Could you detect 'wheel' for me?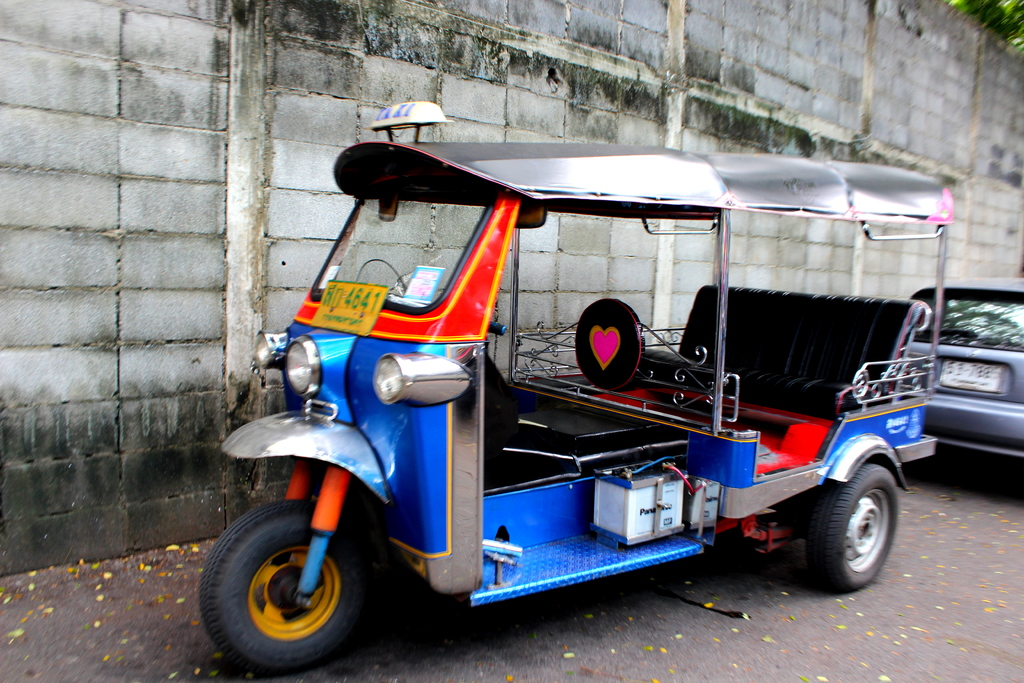
Detection result: x1=195, y1=503, x2=367, y2=679.
